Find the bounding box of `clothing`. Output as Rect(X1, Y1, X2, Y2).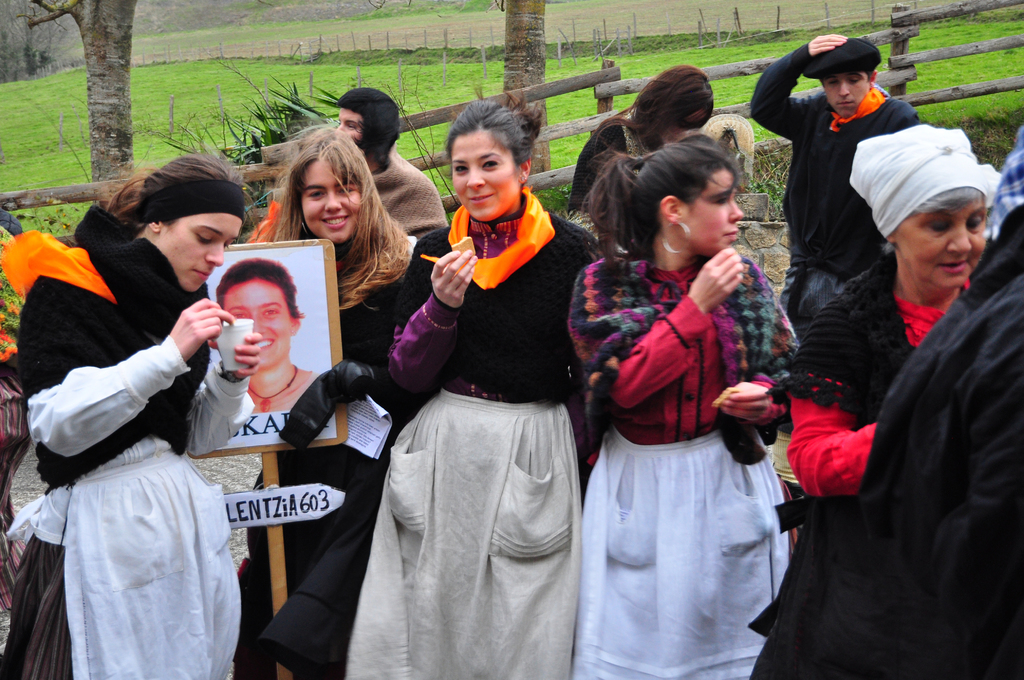
Rect(573, 244, 791, 679).
